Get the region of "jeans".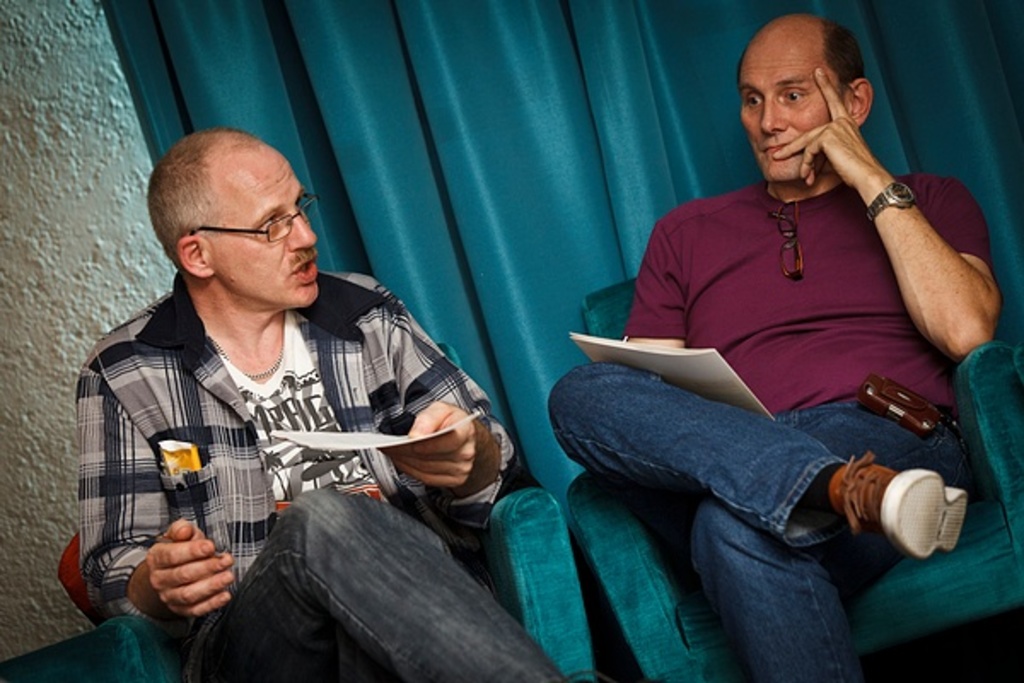
[left=551, top=352, right=922, bottom=668].
